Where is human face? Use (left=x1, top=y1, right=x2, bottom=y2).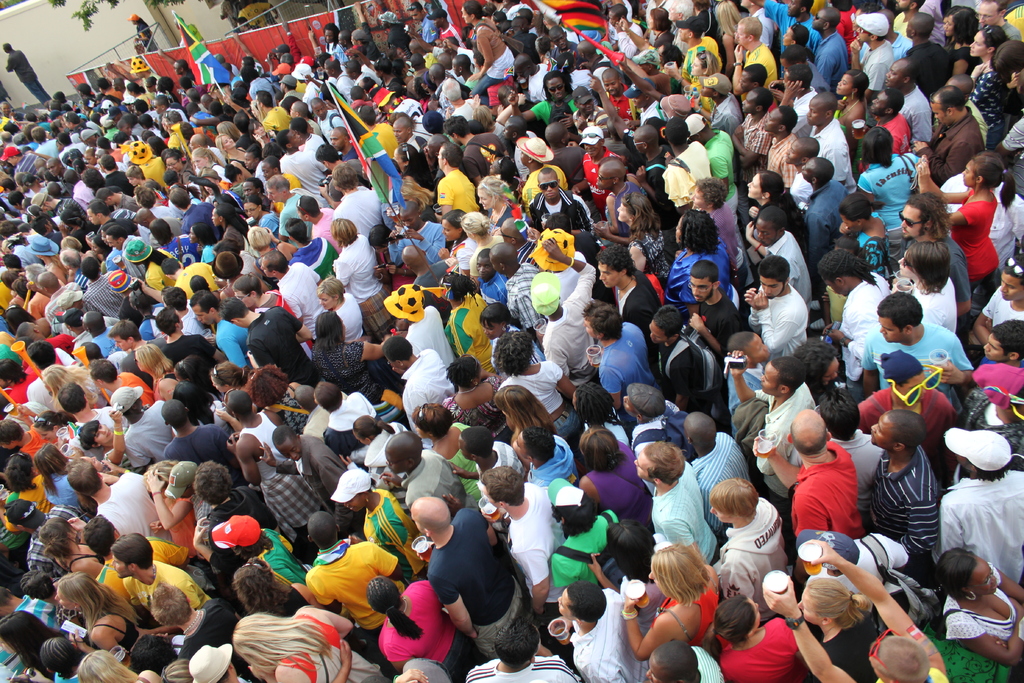
(left=787, top=142, right=803, bottom=165).
